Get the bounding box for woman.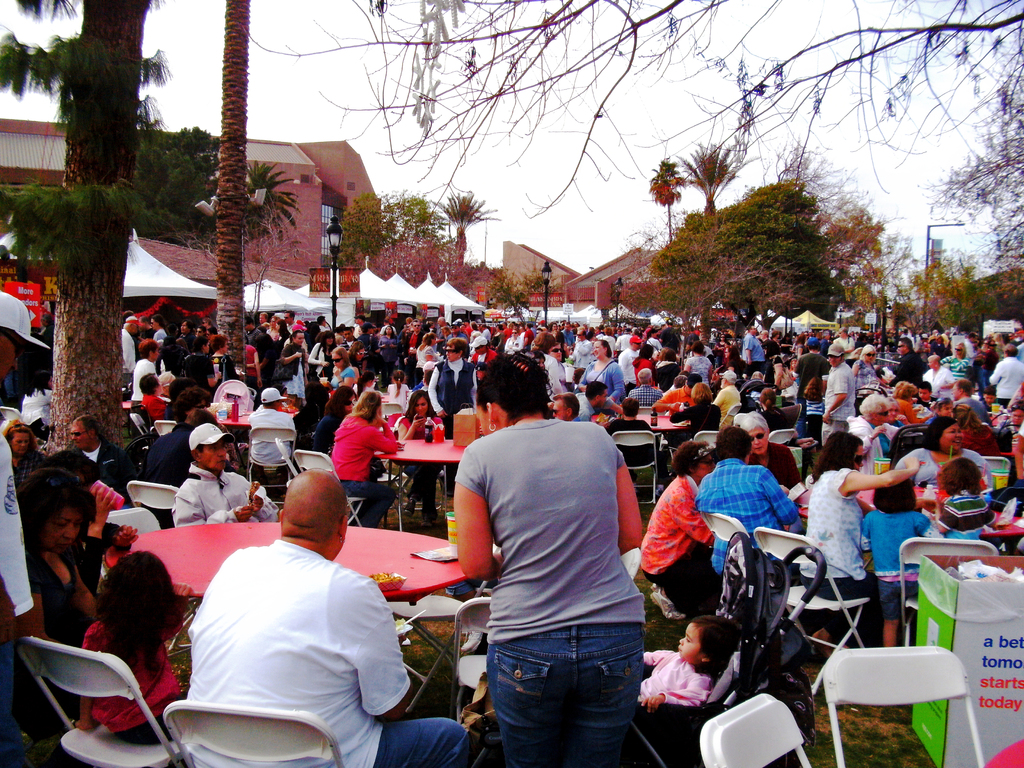
[x1=331, y1=347, x2=358, y2=390].
